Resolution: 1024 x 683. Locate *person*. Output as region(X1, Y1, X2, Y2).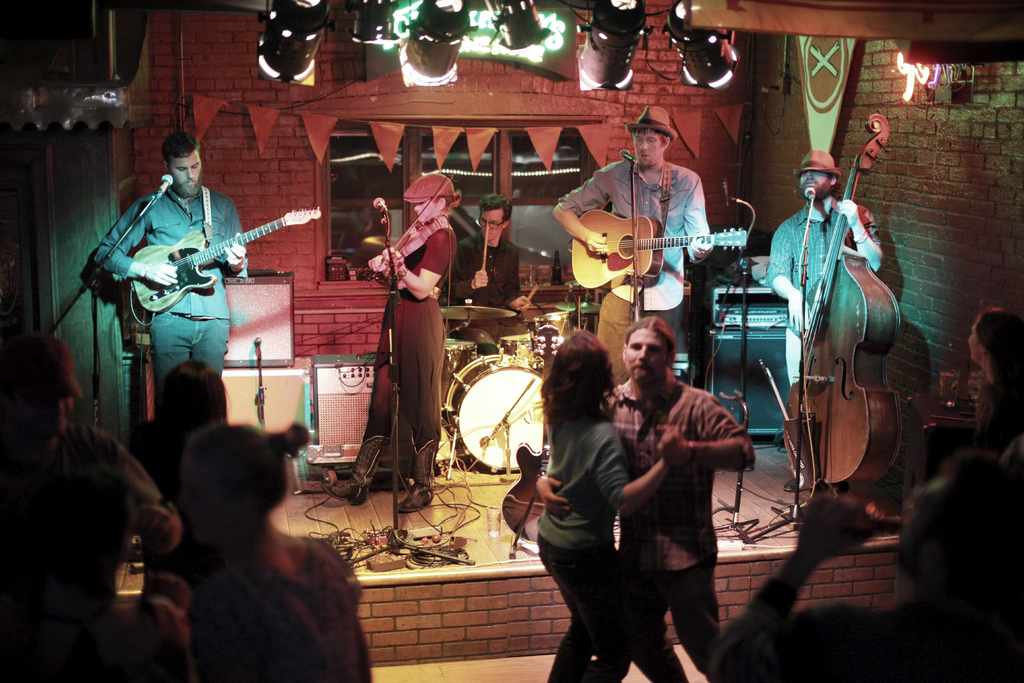
region(324, 175, 447, 503).
